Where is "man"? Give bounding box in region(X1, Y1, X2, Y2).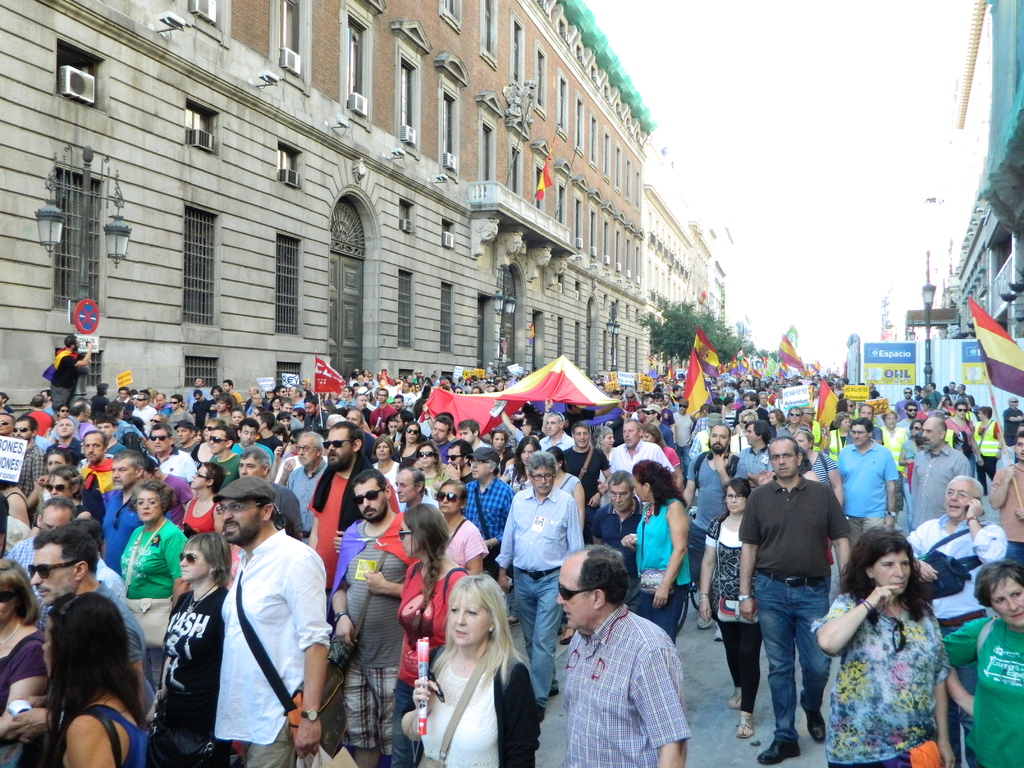
region(4, 417, 49, 524).
